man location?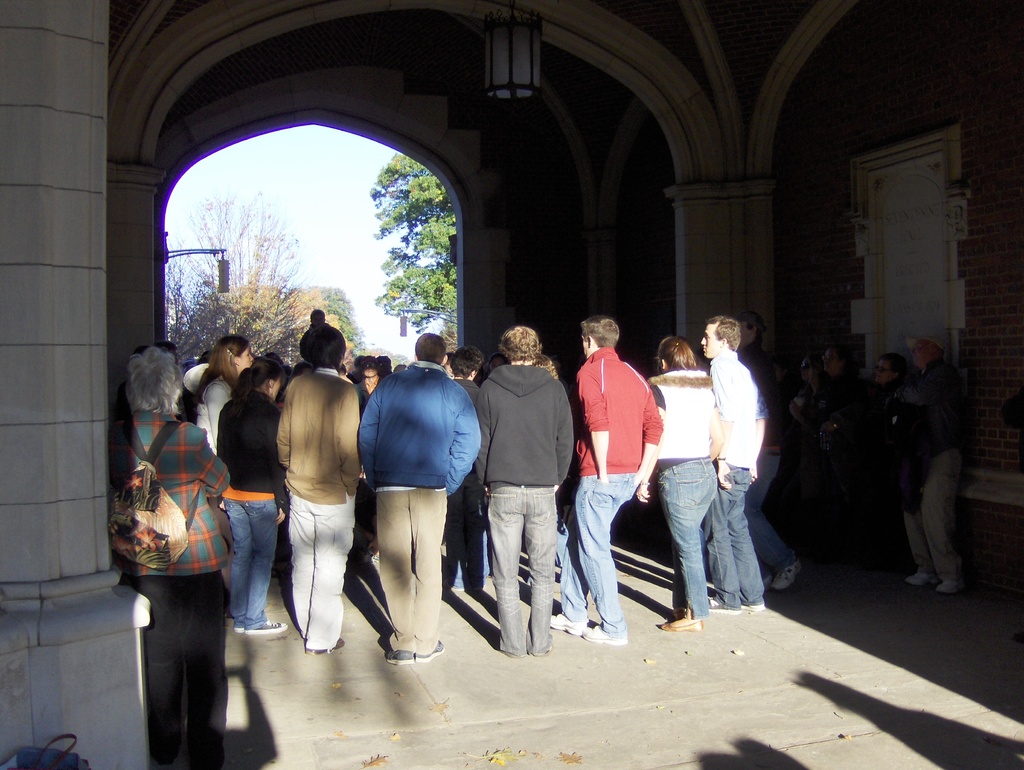
BBox(356, 333, 481, 662)
